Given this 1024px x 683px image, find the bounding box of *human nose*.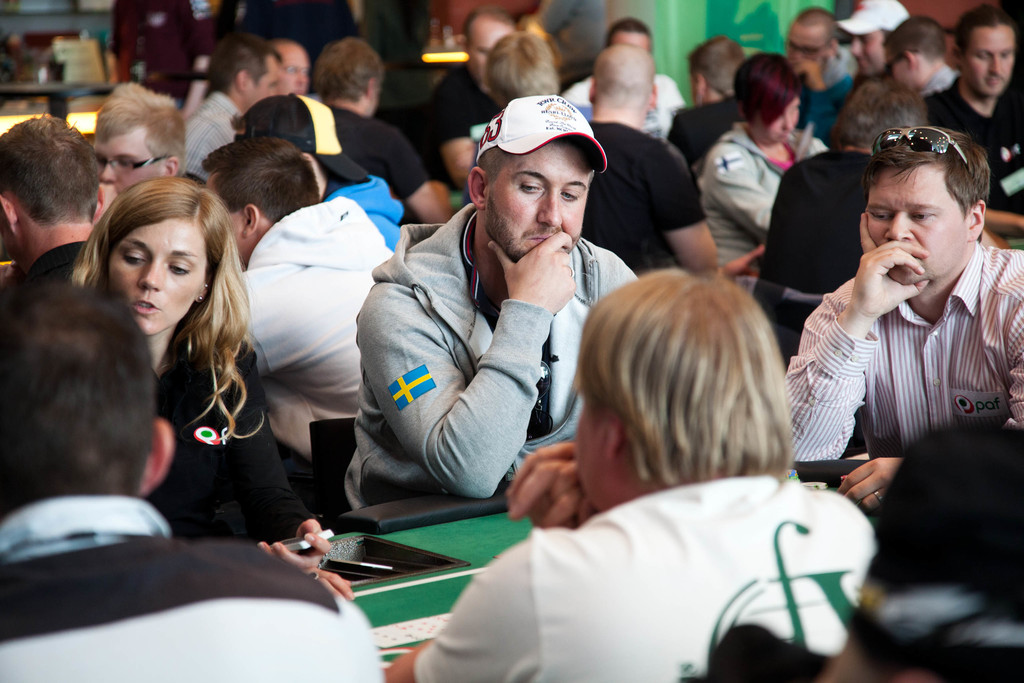
888/211/913/240.
